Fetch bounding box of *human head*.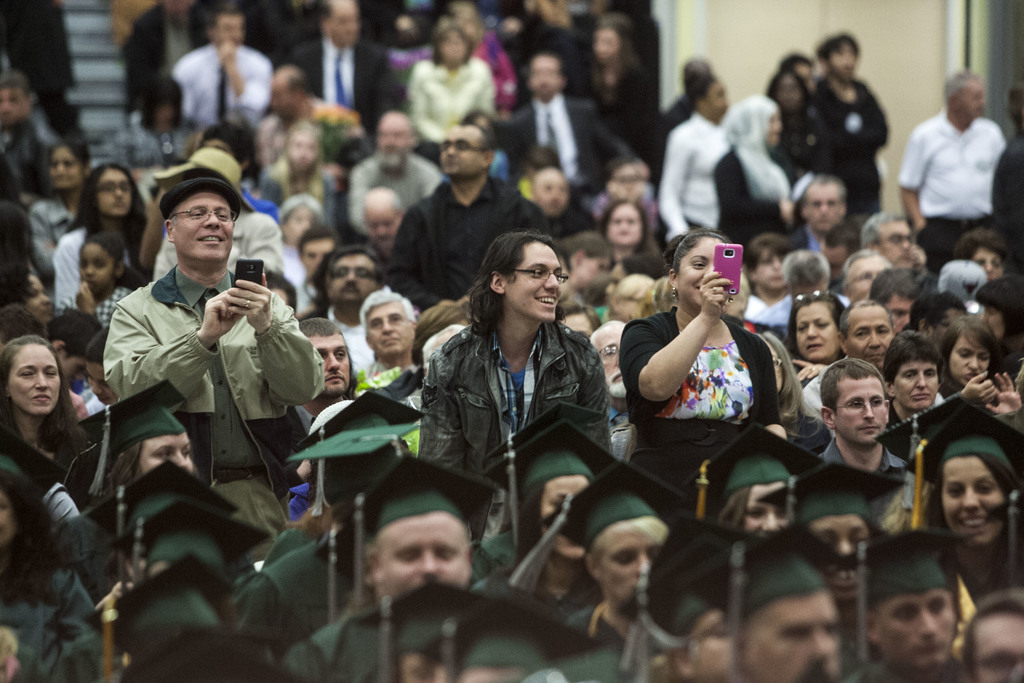
Bbox: bbox(771, 68, 812, 109).
